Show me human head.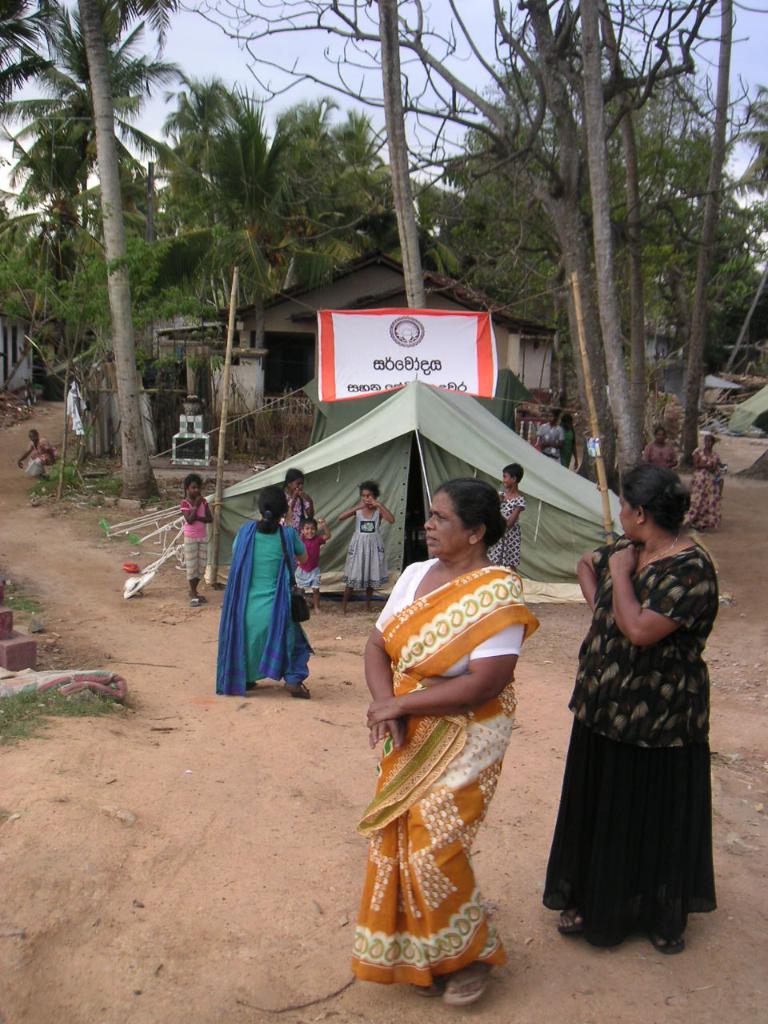
human head is here: {"left": 702, "top": 431, "right": 718, "bottom": 455}.
